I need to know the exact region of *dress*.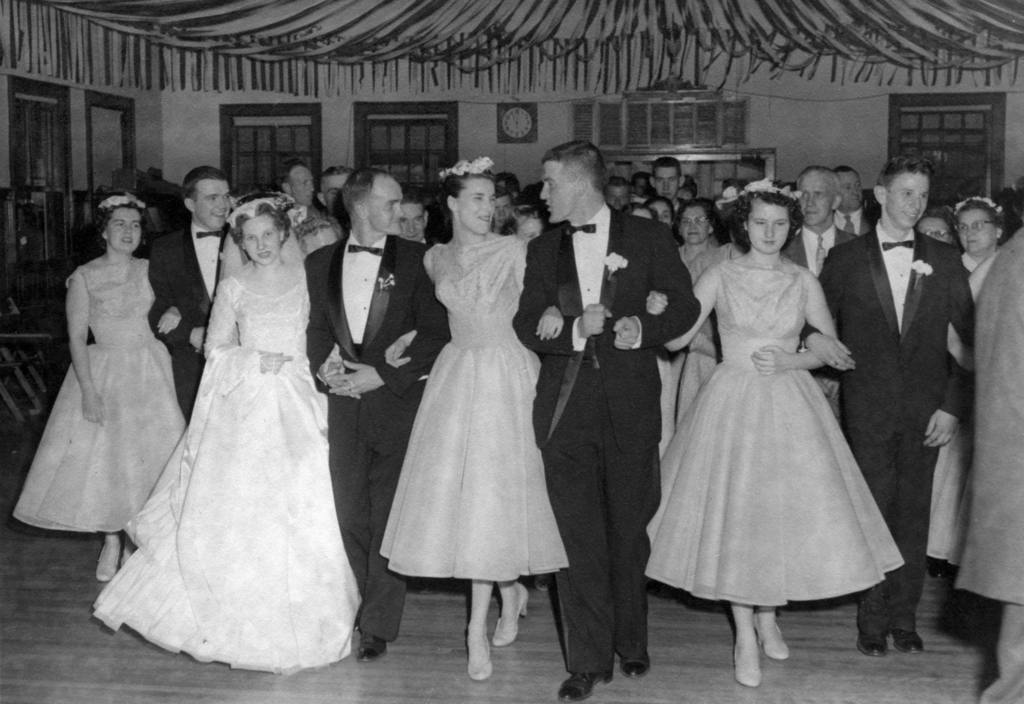
Region: 927,350,976,571.
